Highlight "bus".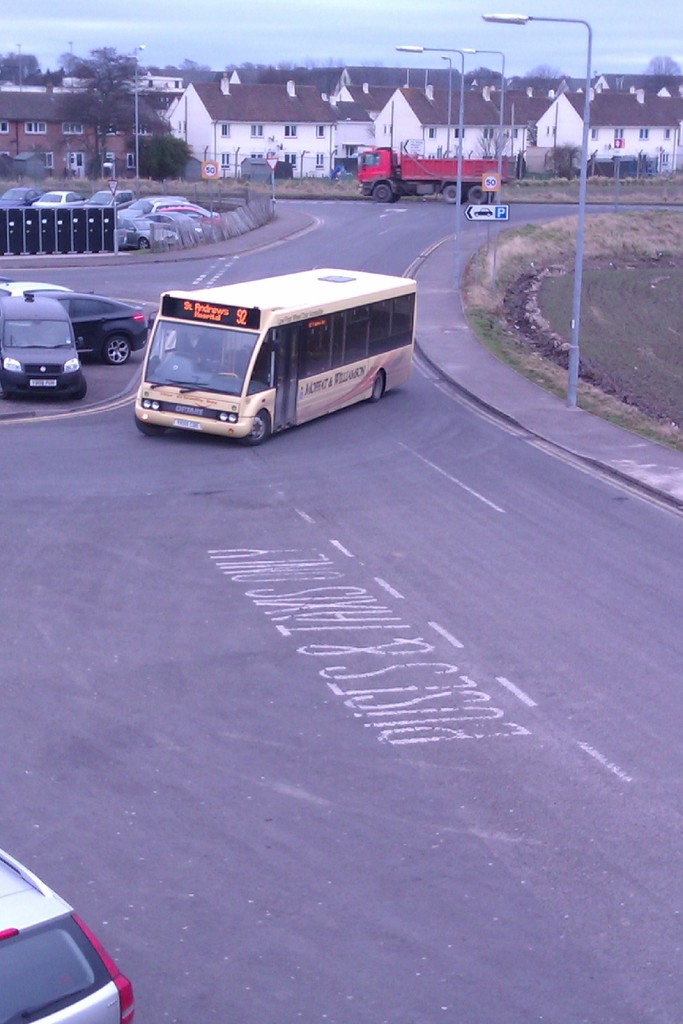
Highlighted region: x1=134 y1=265 x2=423 y2=447.
